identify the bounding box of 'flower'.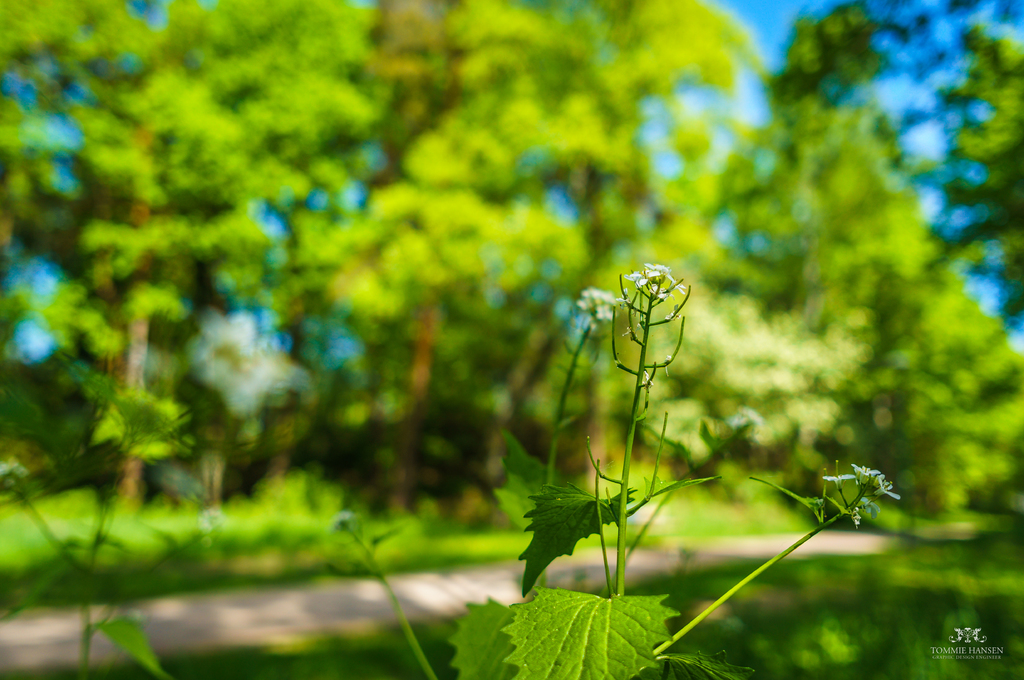
{"left": 813, "top": 466, "right": 908, "bottom": 530}.
